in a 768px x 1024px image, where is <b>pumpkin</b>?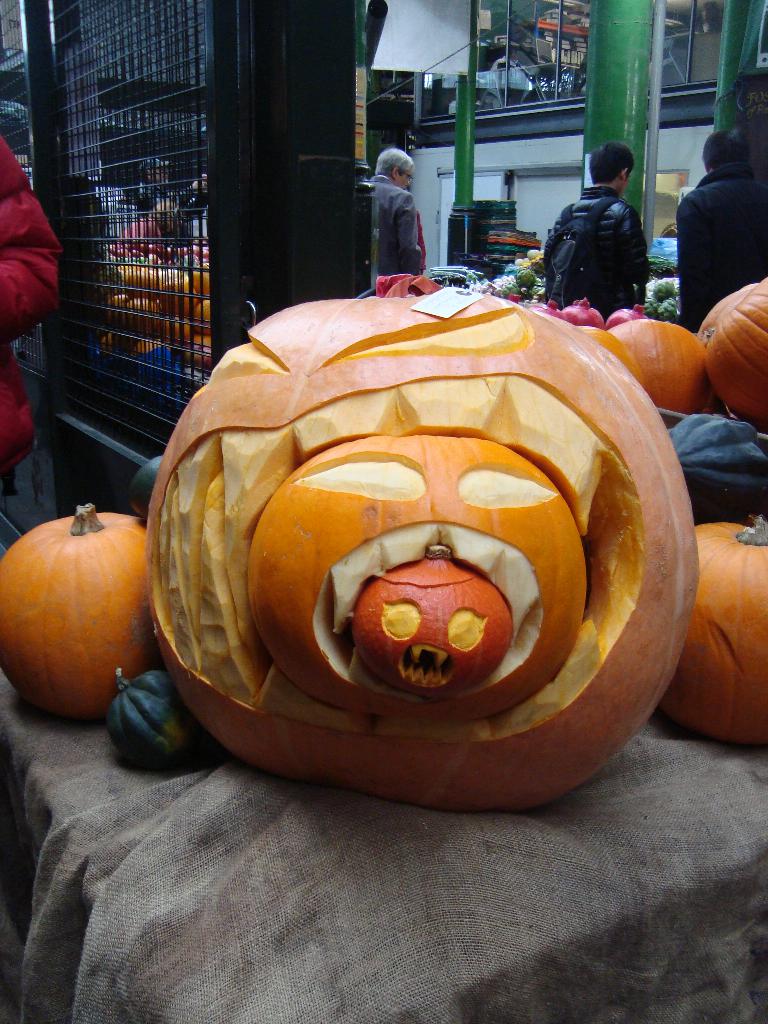
(left=700, top=275, right=767, bottom=434).
